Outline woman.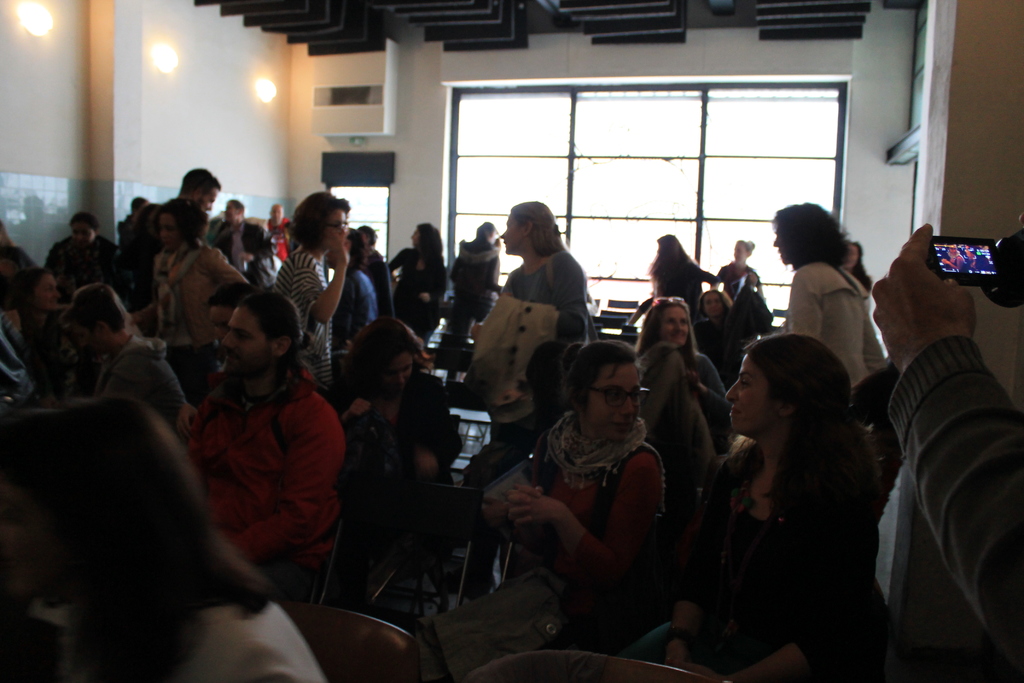
Outline: detection(637, 294, 737, 460).
